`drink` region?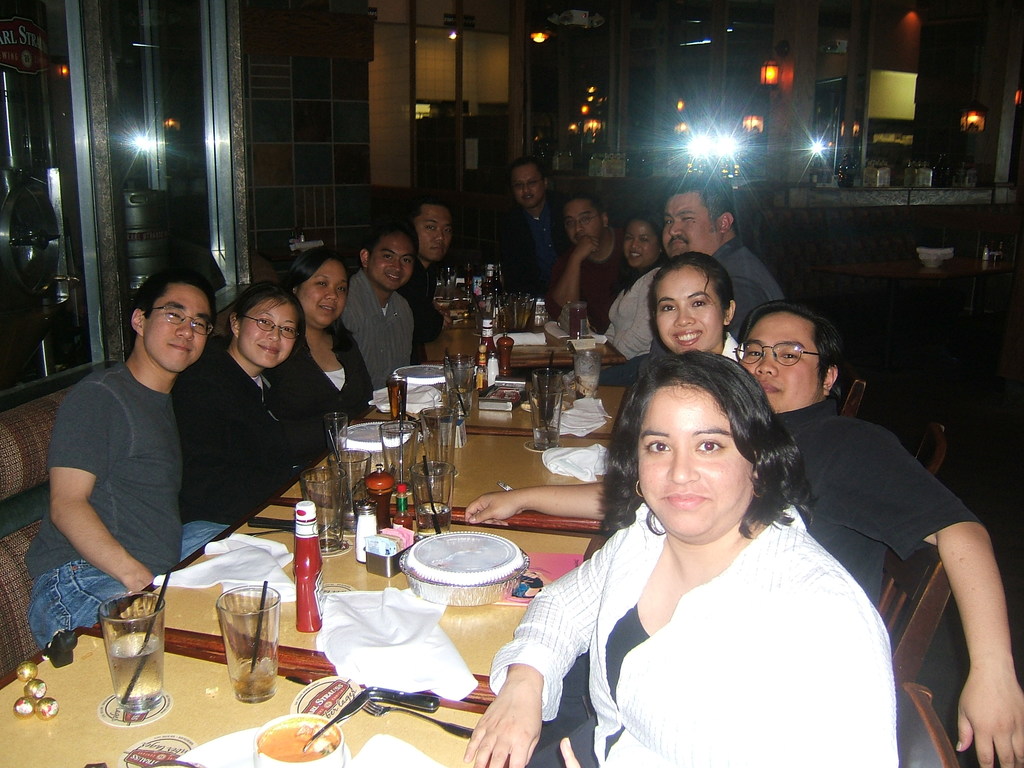
(408,468,453,538)
